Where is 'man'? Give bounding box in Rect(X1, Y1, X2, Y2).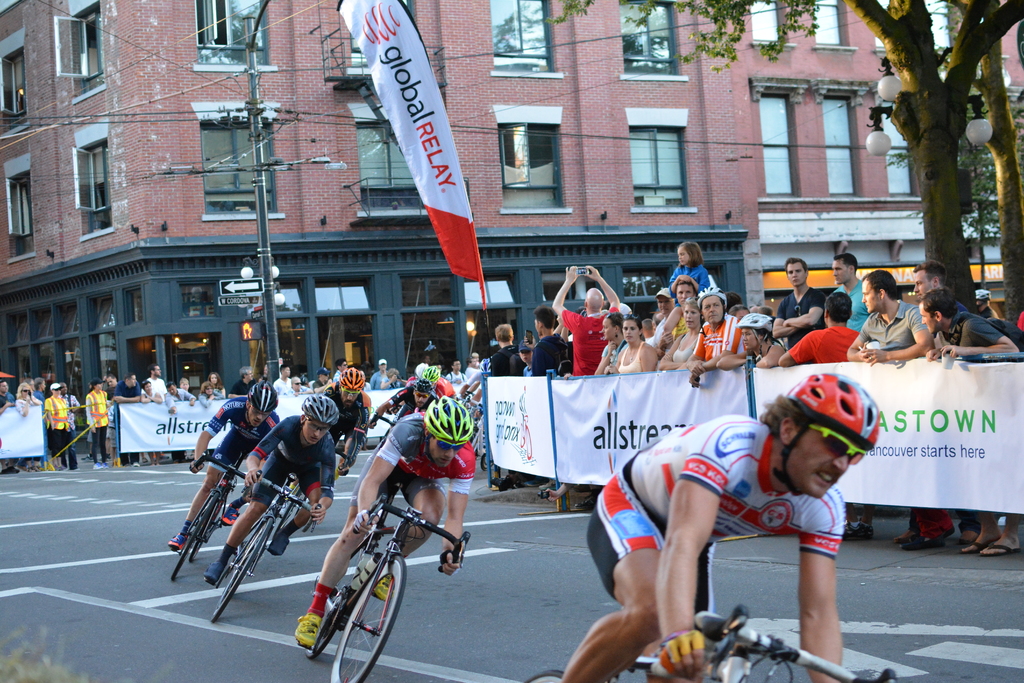
Rect(553, 263, 620, 376).
